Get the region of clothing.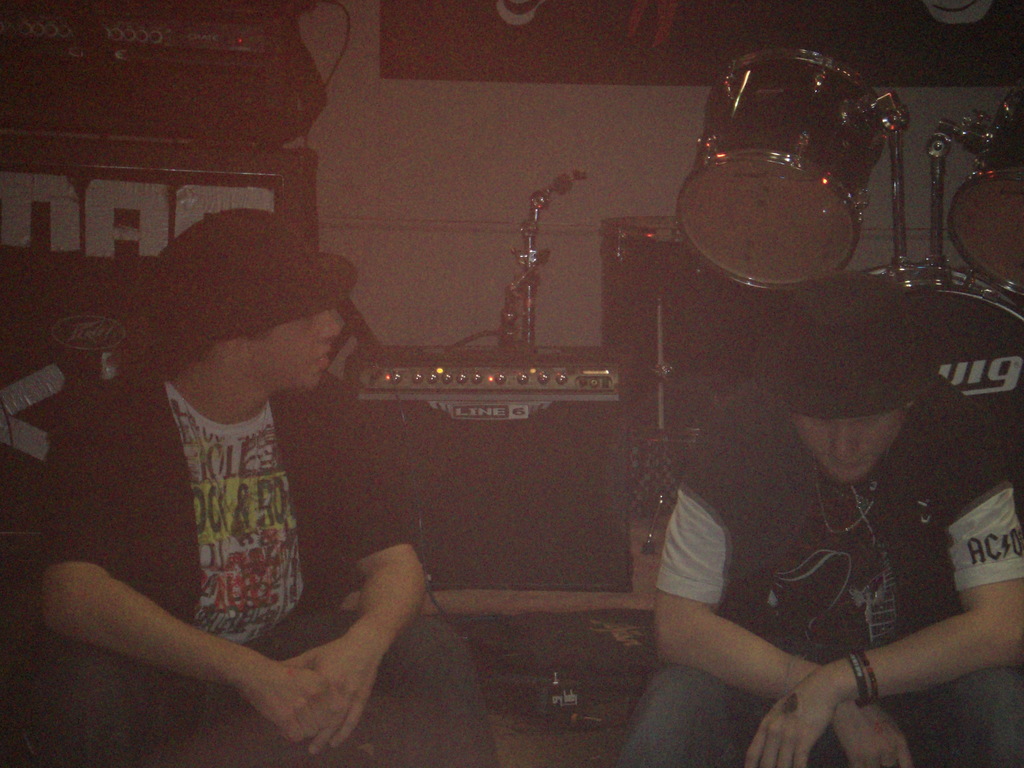
[134,199,362,349].
